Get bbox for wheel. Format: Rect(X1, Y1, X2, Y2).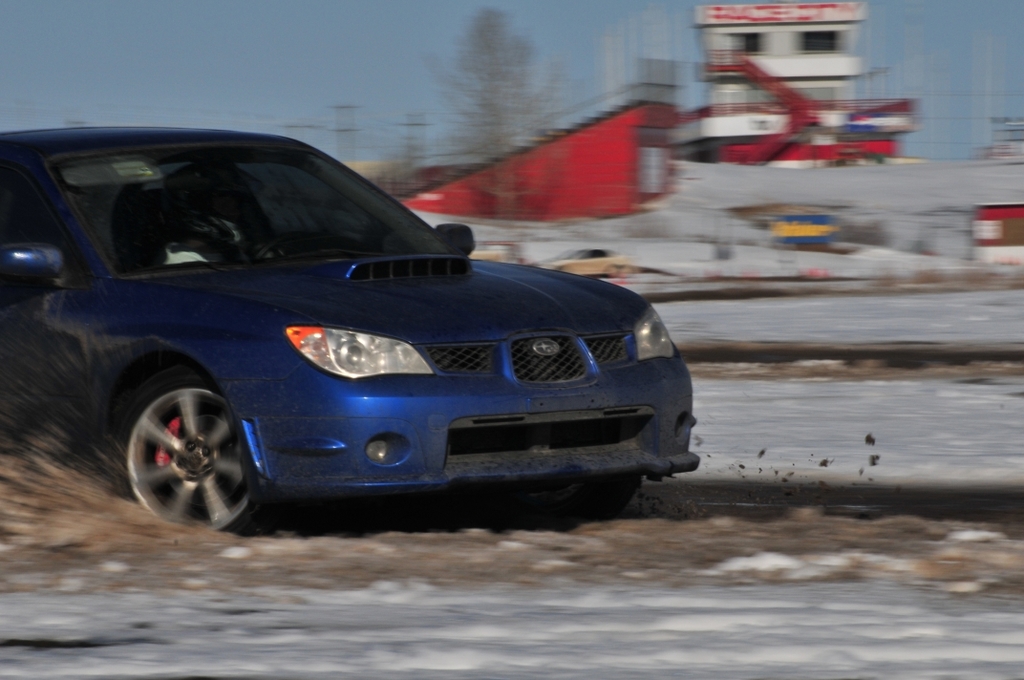
Rect(523, 460, 652, 531).
